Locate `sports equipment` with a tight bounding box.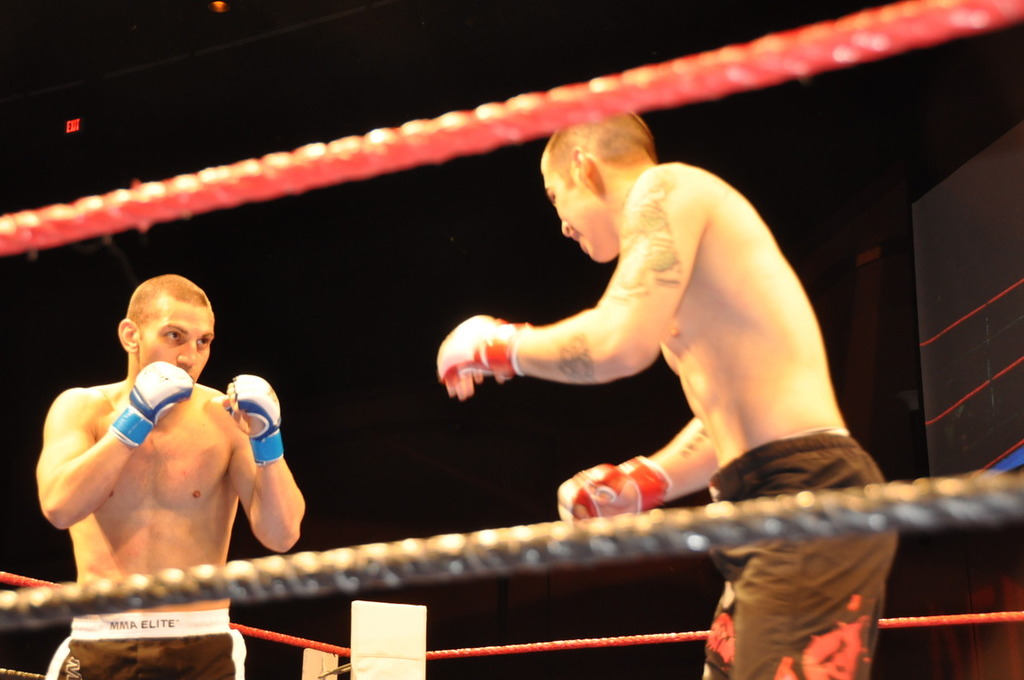
left=438, top=316, right=531, bottom=380.
